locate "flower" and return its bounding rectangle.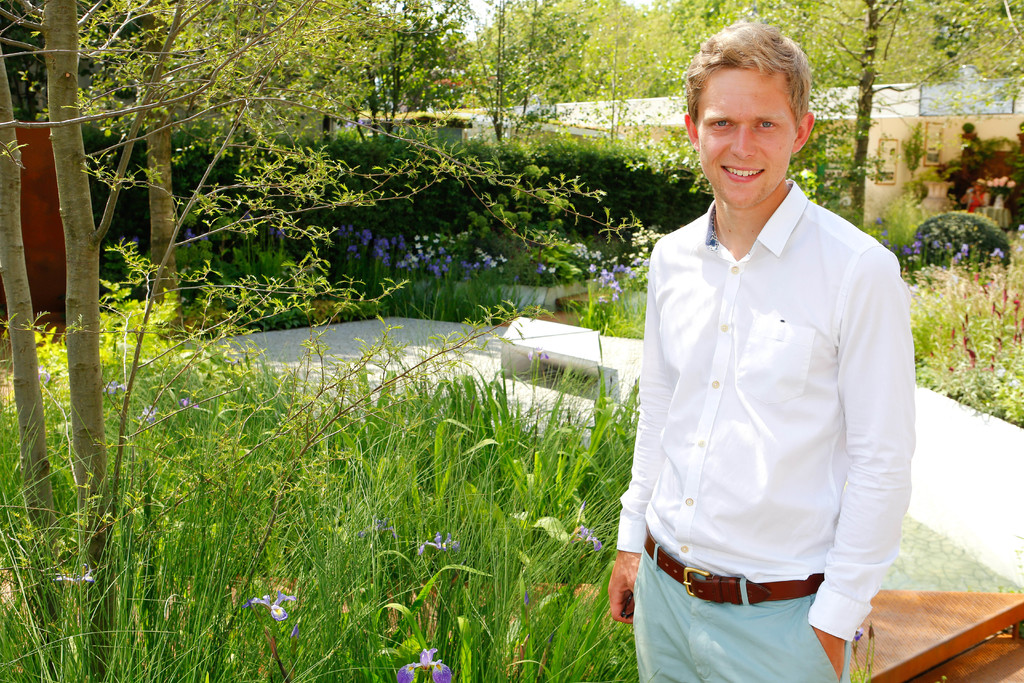
x1=52, y1=569, x2=72, y2=584.
